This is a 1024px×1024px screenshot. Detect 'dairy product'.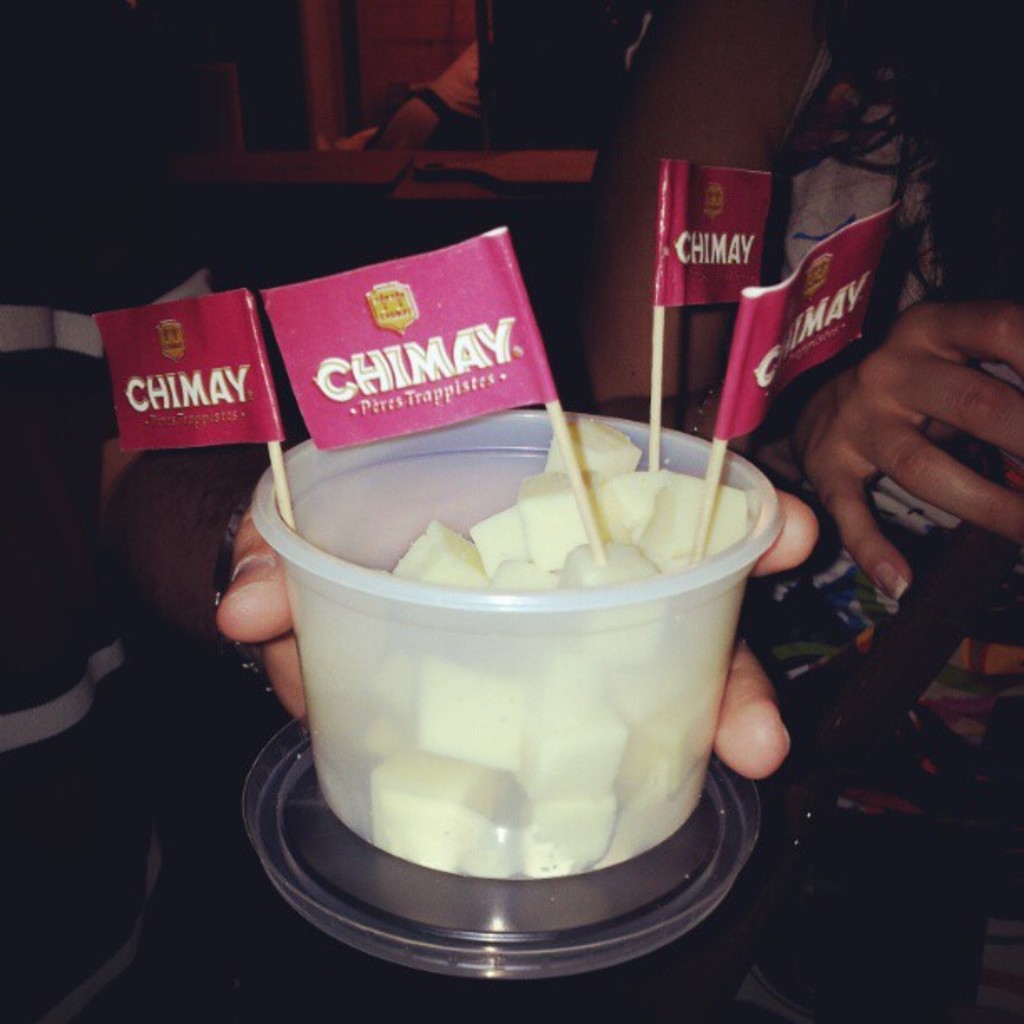
x1=589, y1=597, x2=664, y2=664.
